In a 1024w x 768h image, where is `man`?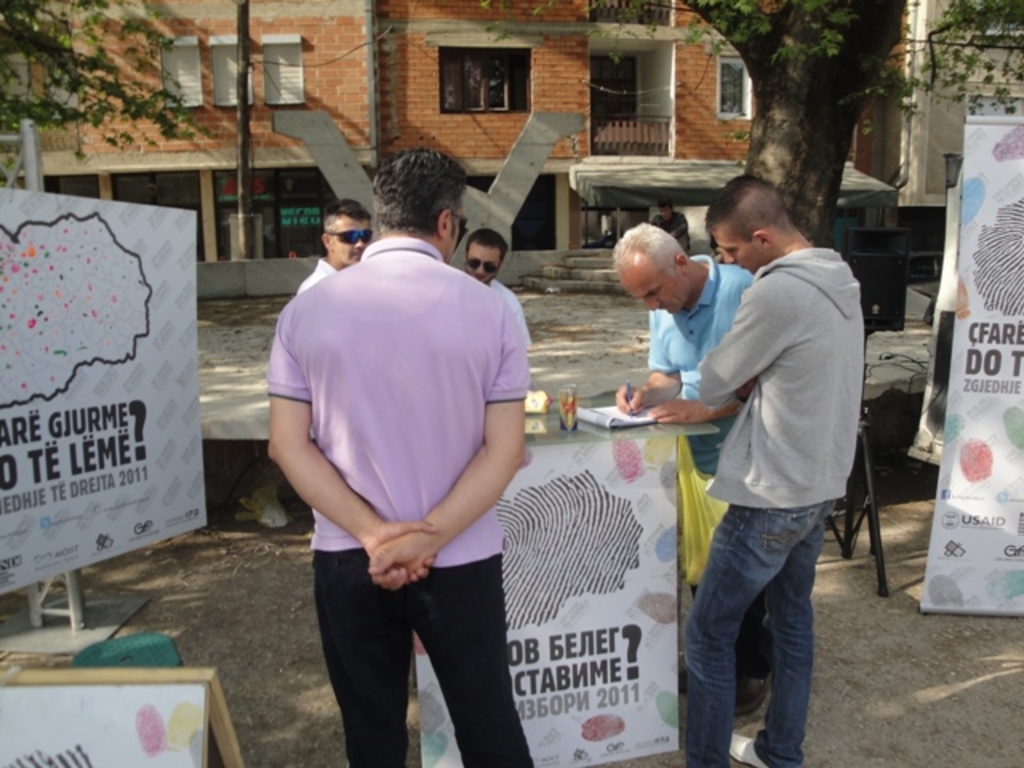
(x1=267, y1=149, x2=538, y2=766).
